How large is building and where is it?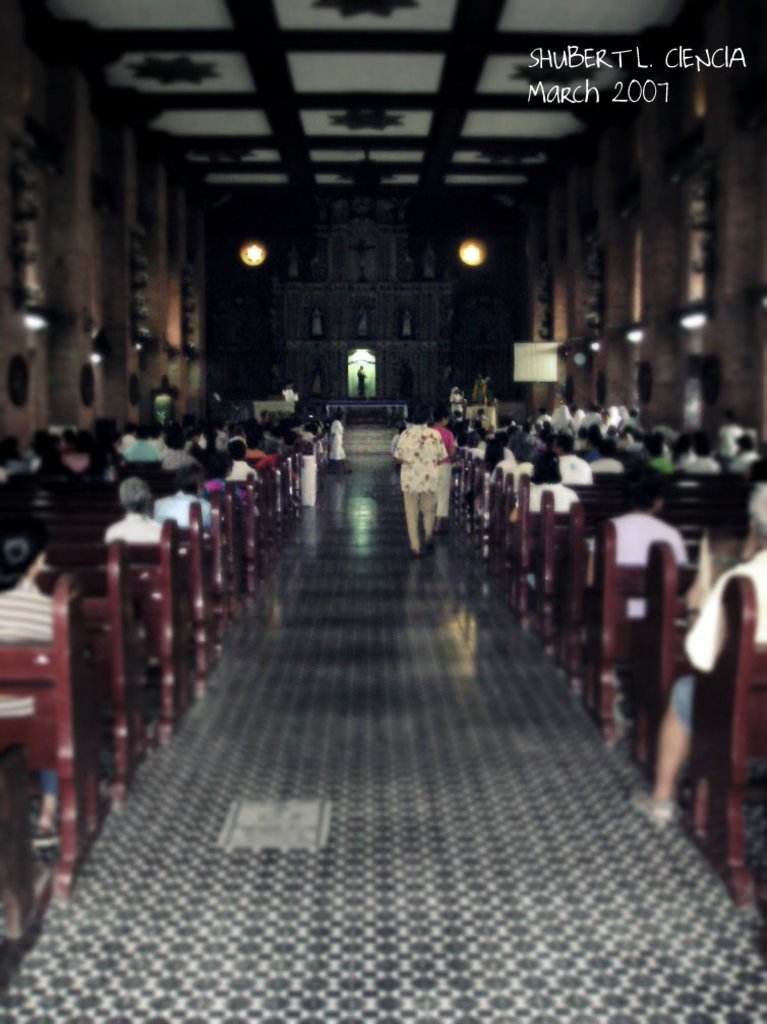
Bounding box: (x1=0, y1=0, x2=766, y2=1023).
